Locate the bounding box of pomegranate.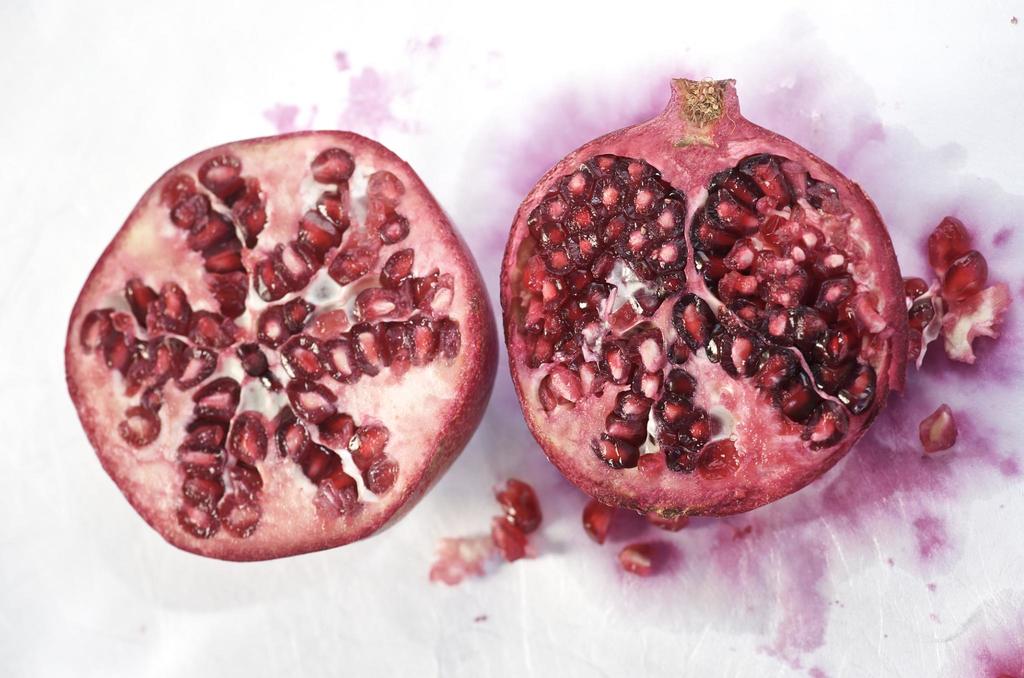
Bounding box: (64, 131, 497, 565).
